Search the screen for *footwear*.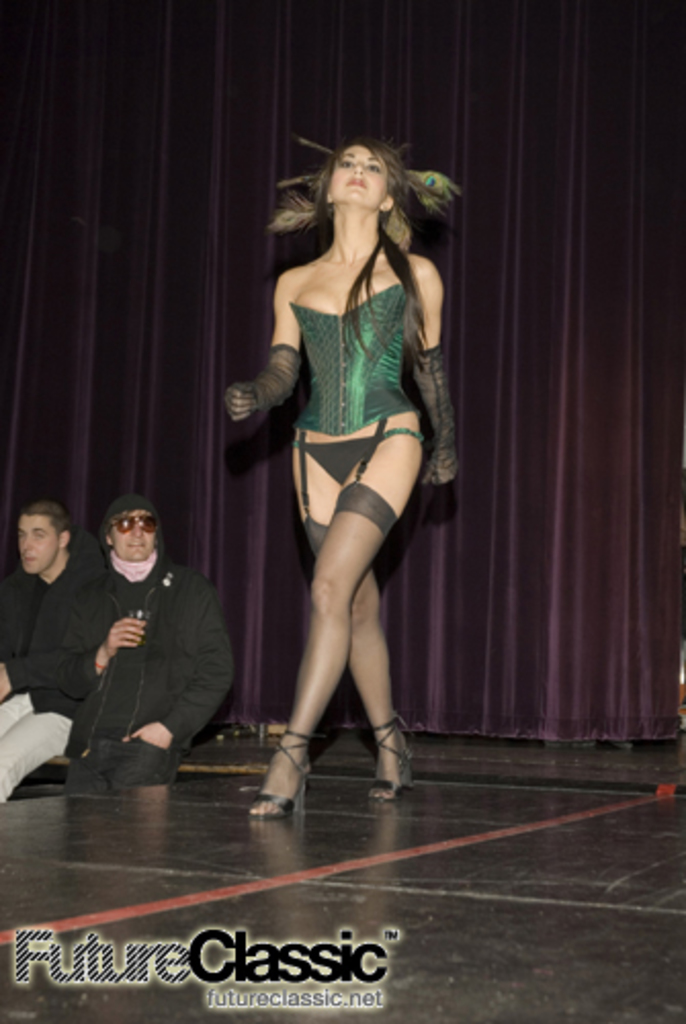
Found at {"left": 365, "top": 709, "right": 426, "bottom": 807}.
